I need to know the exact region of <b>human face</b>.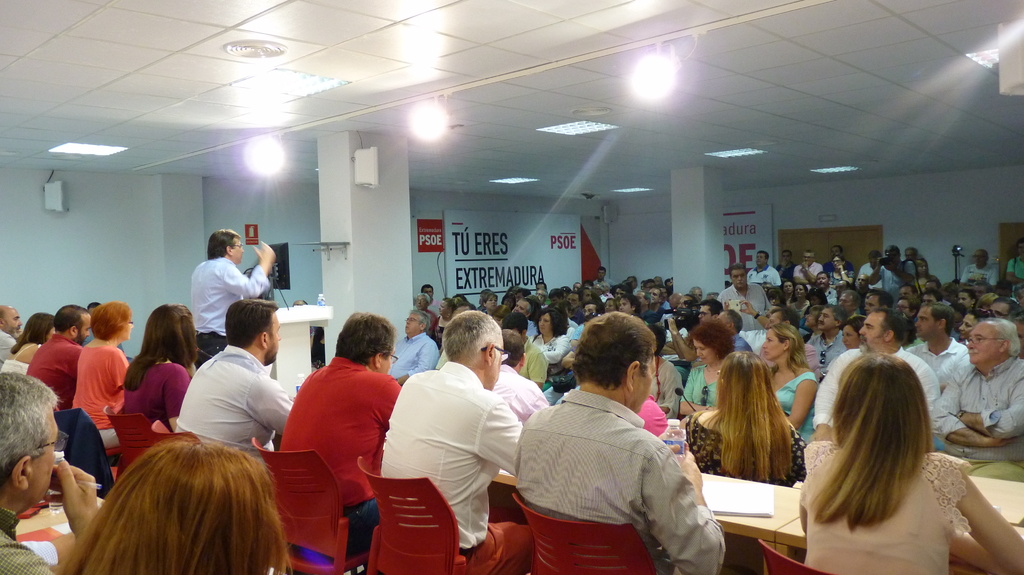
Region: region(630, 355, 660, 413).
